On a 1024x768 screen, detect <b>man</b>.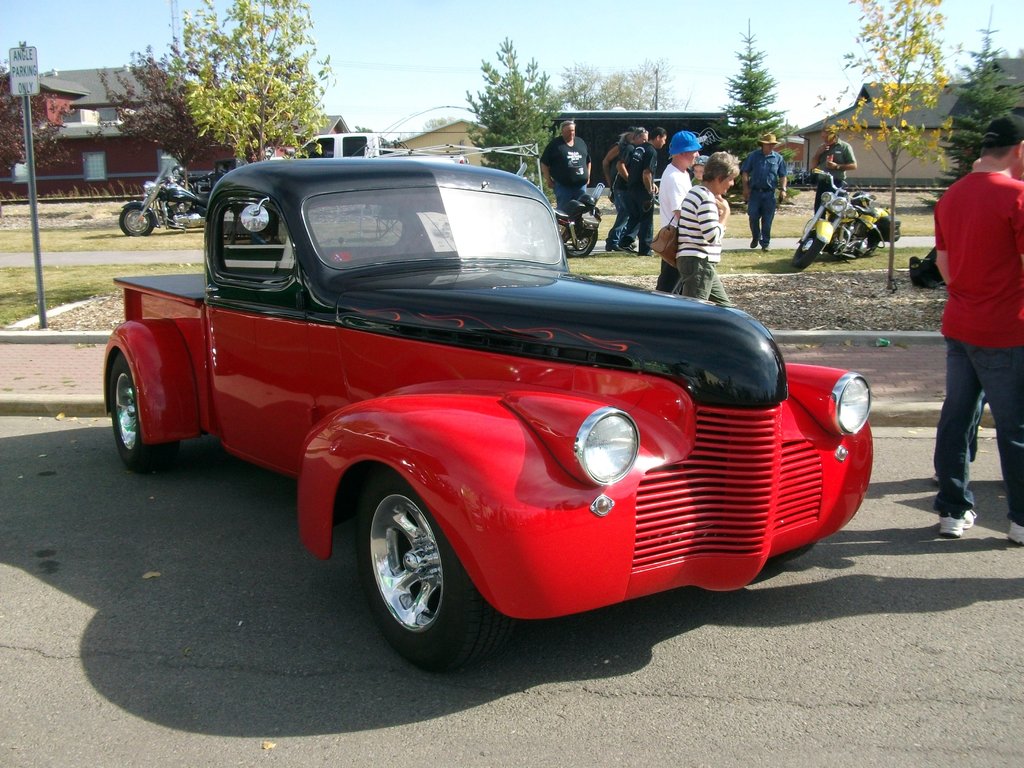
<bbox>600, 126, 634, 250</bbox>.
